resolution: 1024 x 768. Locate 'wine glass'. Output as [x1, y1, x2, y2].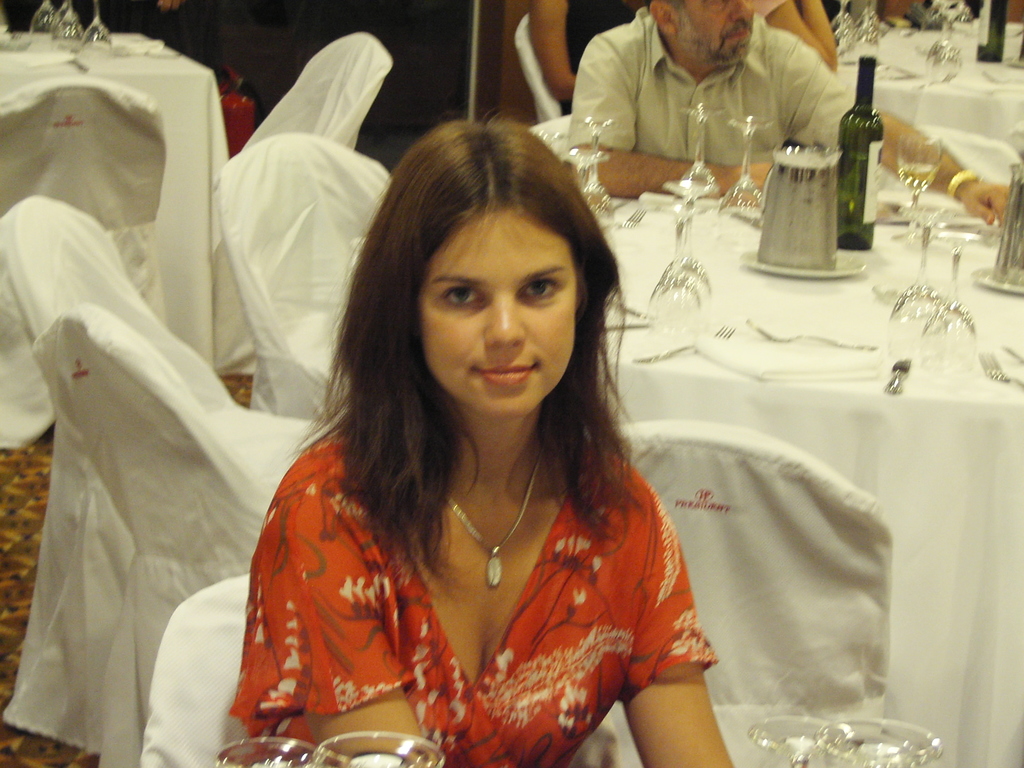
[893, 138, 938, 218].
